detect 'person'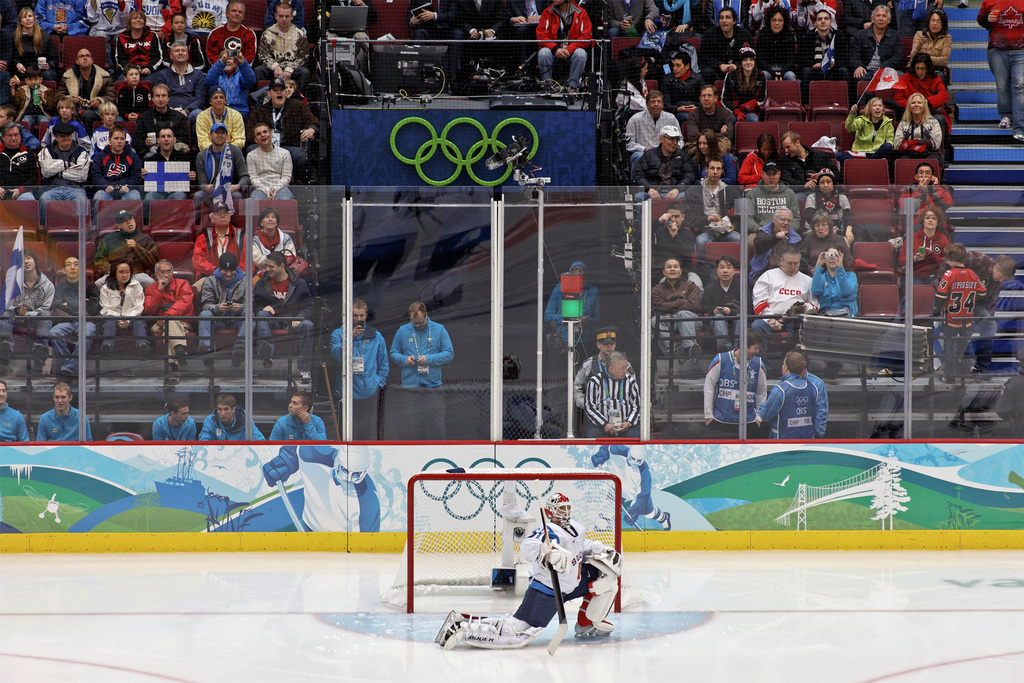
pyautogui.locateOnScreen(644, 262, 702, 366)
